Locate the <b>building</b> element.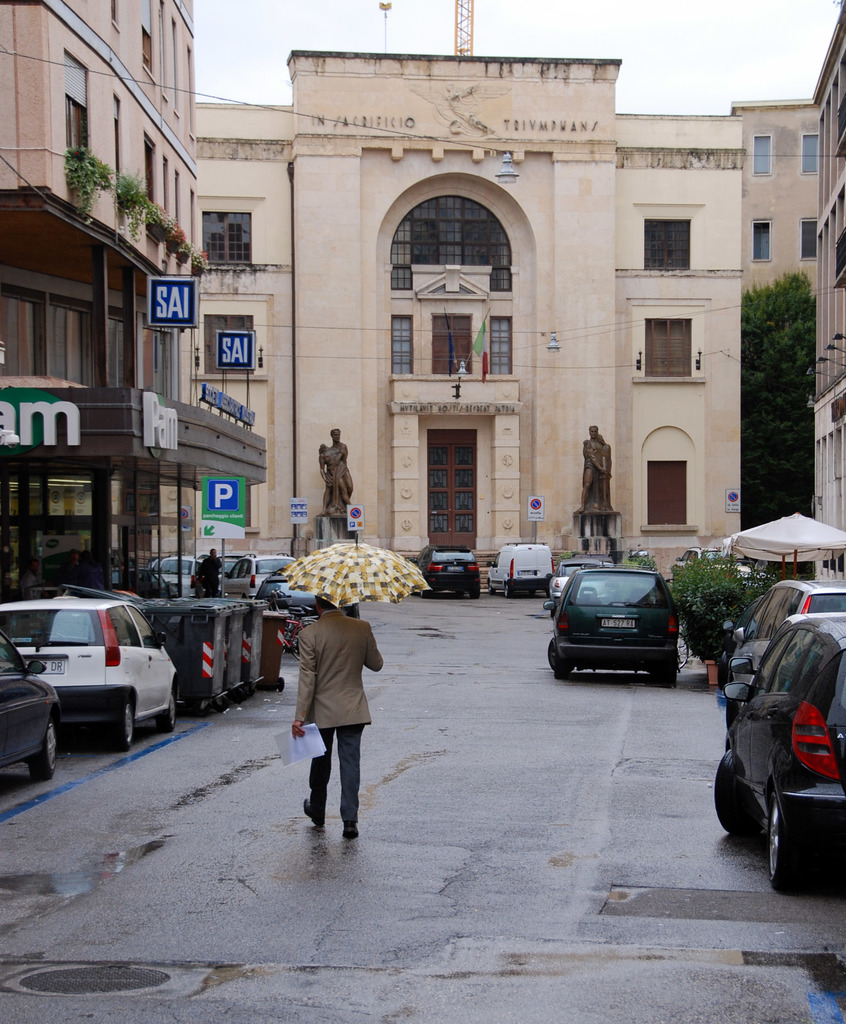
Element bbox: pyautogui.locateOnScreen(731, 0, 845, 568).
